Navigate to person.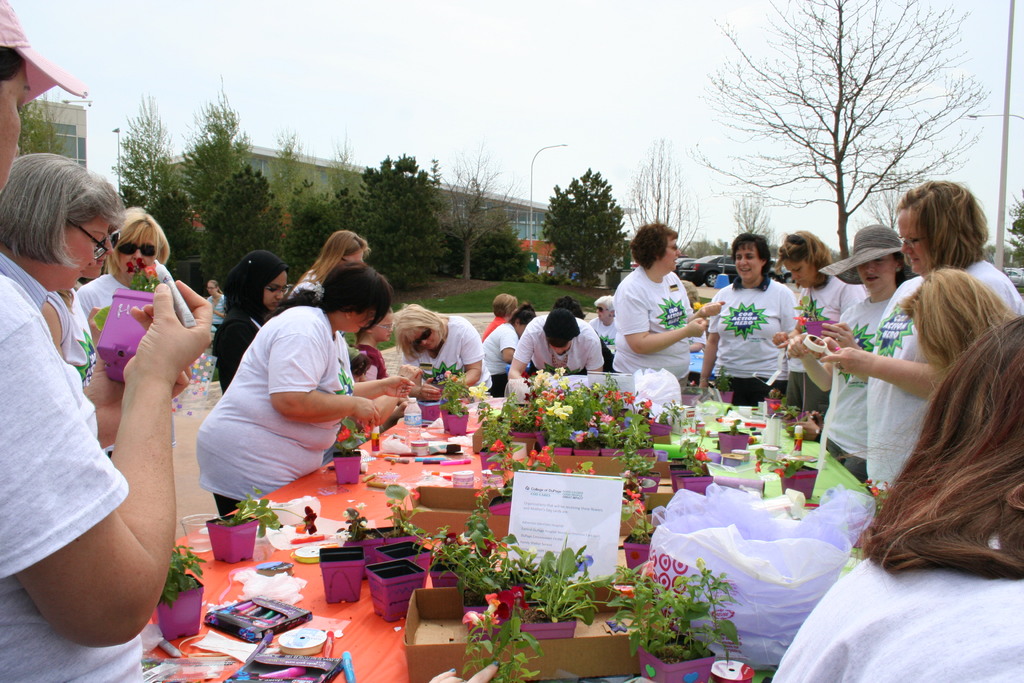
Navigation target: x1=485 y1=295 x2=519 y2=337.
